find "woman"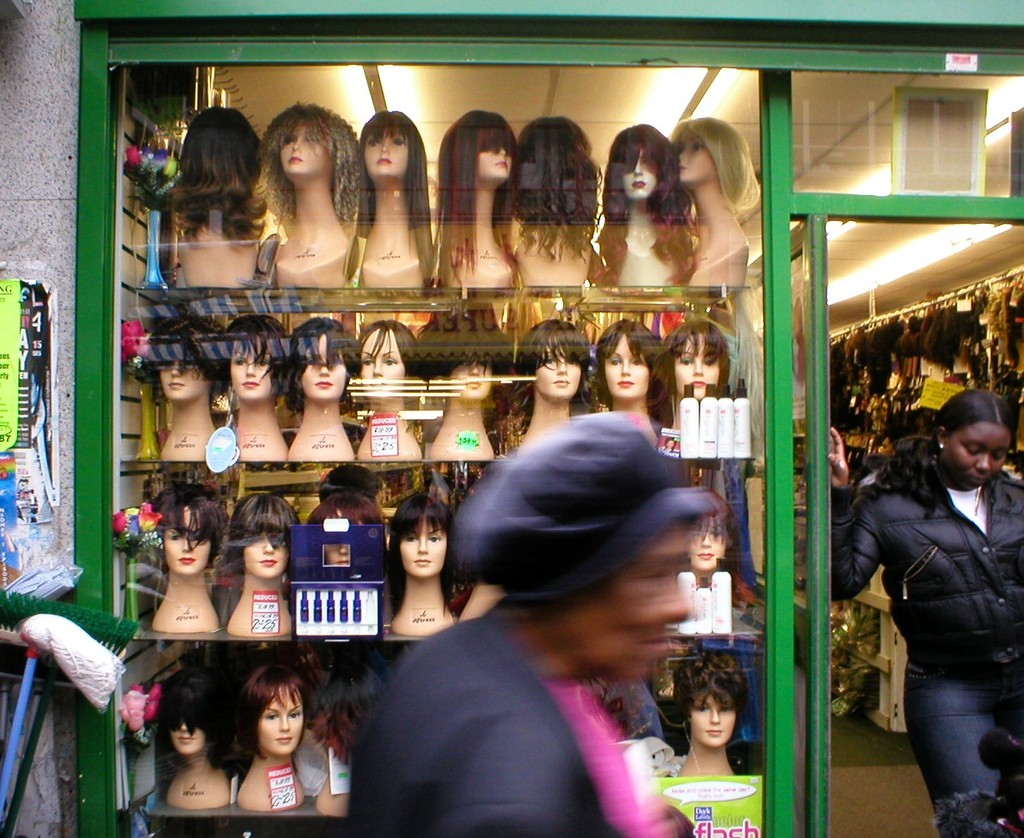
region(277, 315, 360, 465)
